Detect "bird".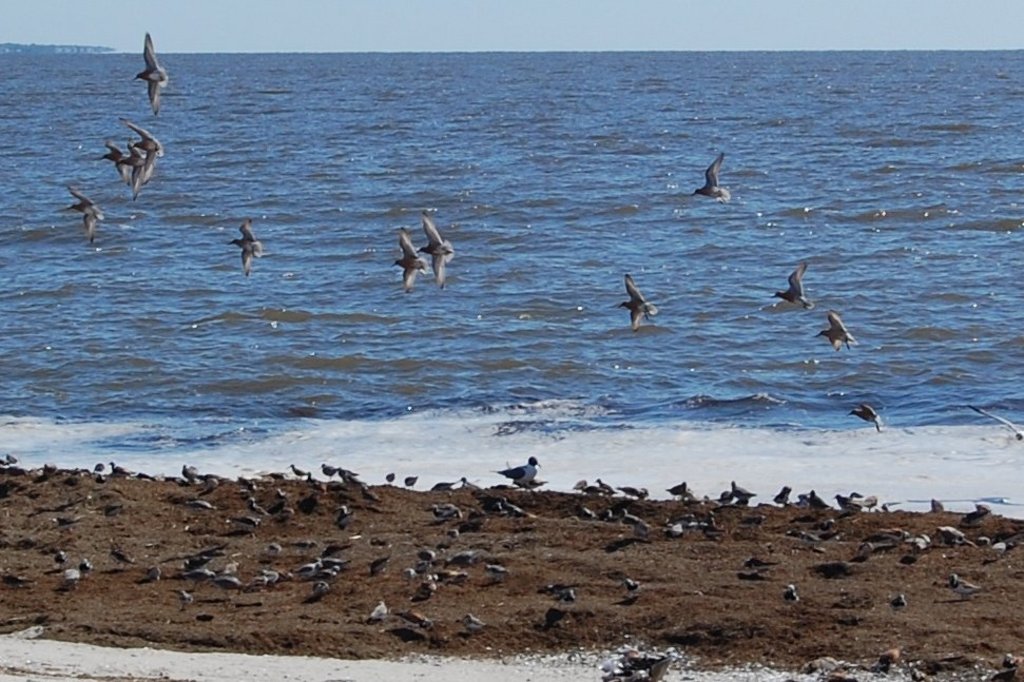
Detected at [x1=314, y1=462, x2=342, y2=482].
